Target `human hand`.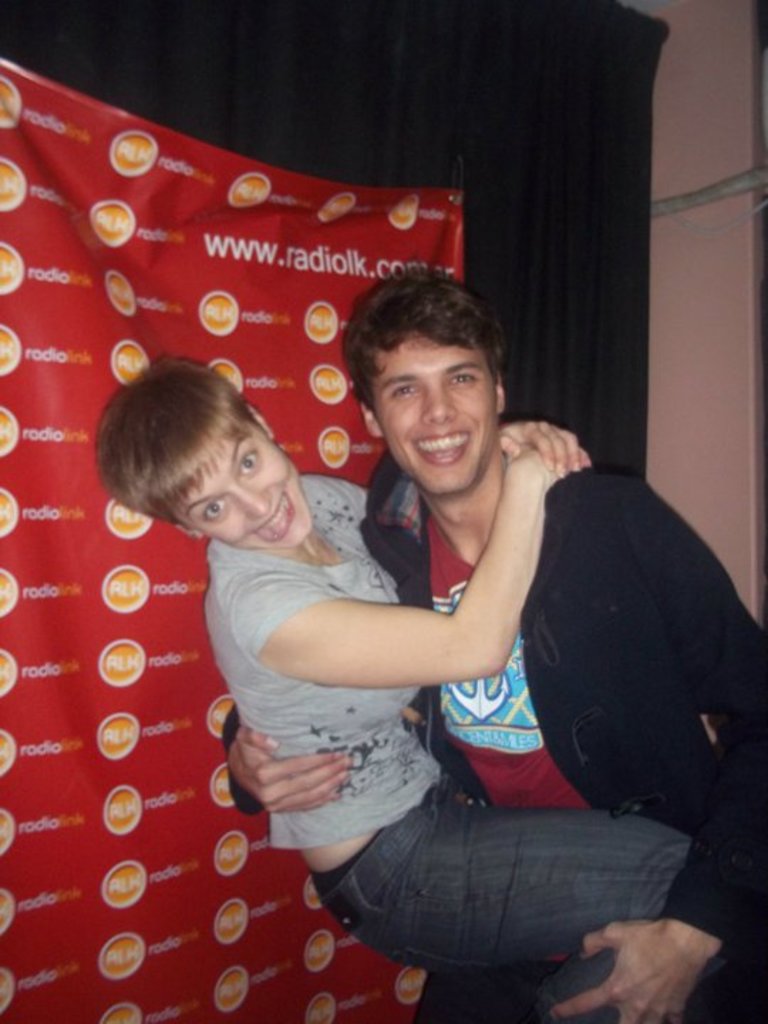
Target region: 582, 903, 725, 1007.
